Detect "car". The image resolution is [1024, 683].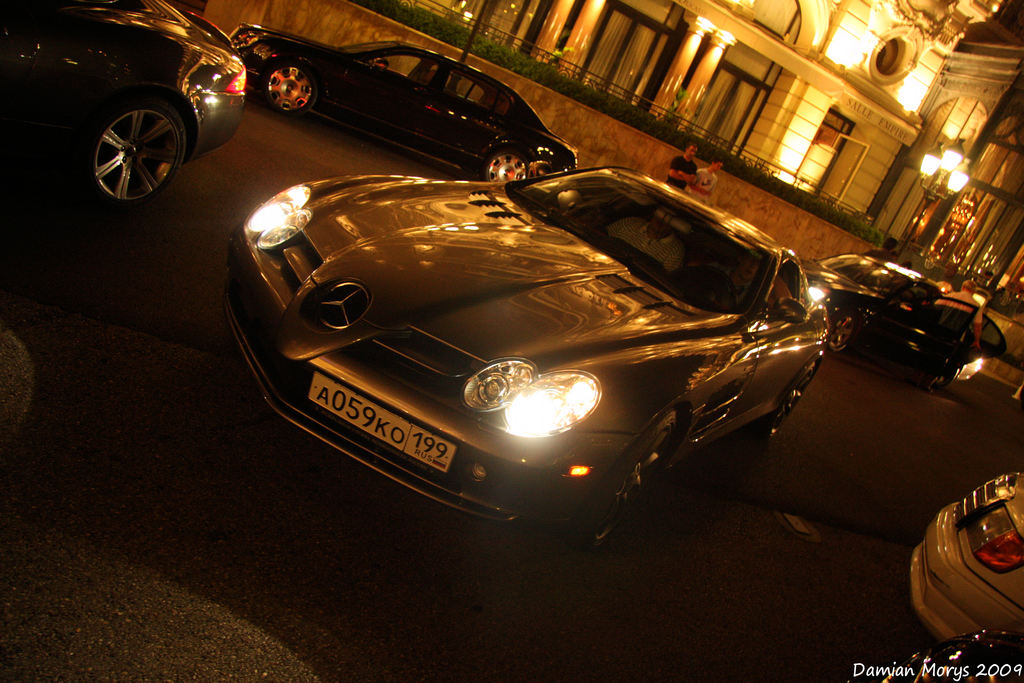
789, 248, 1008, 391.
